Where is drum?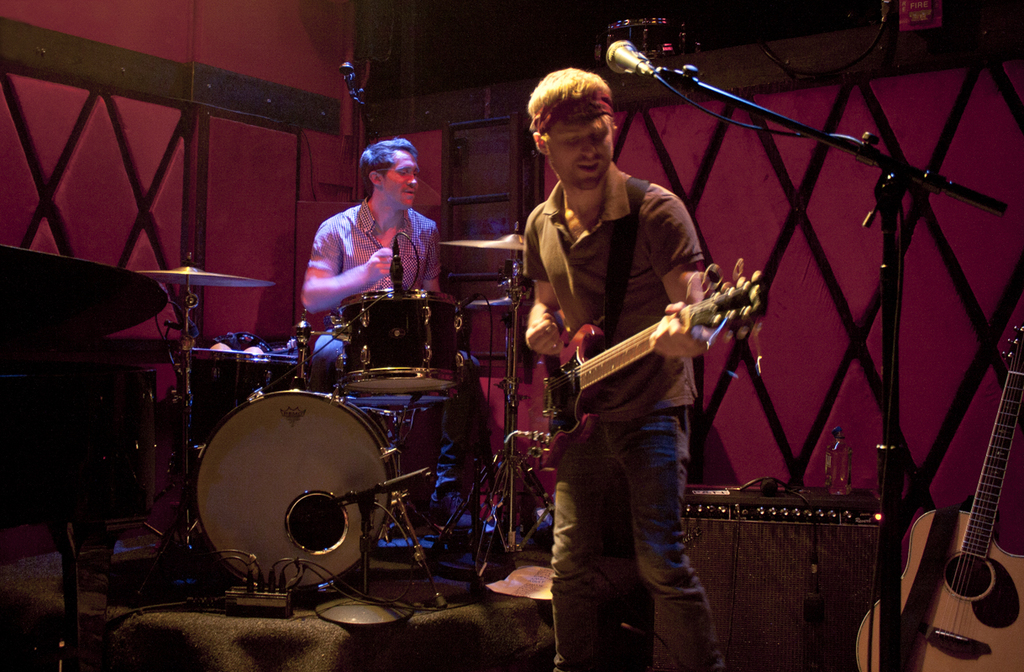
crop(186, 347, 305, 455).
